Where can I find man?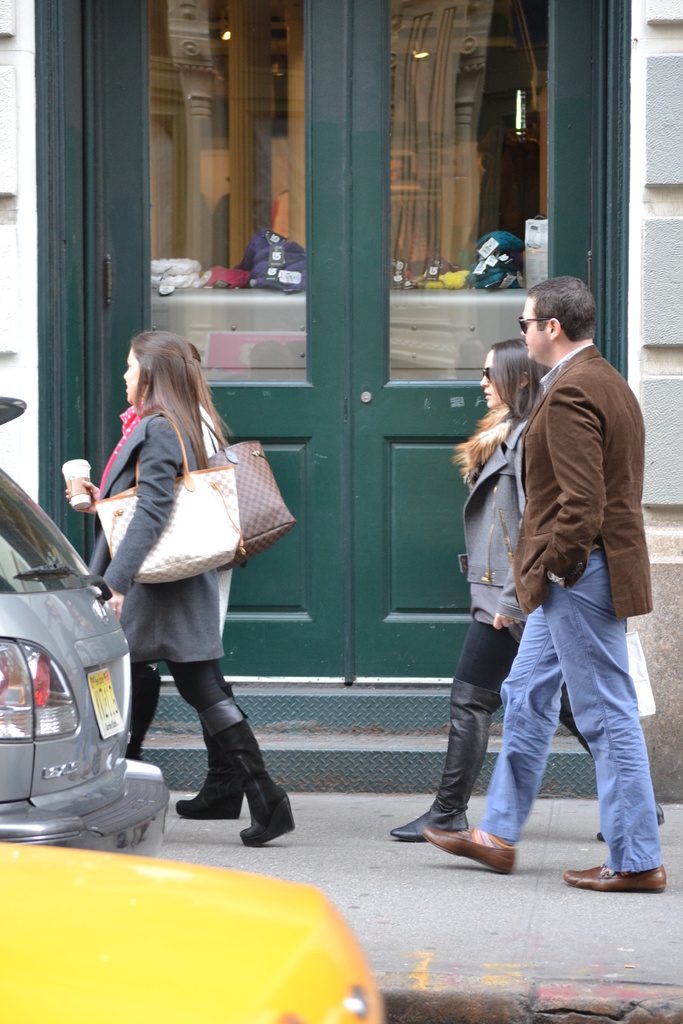
You can find it at (left=446, top=264, right=670, bottom=892).
